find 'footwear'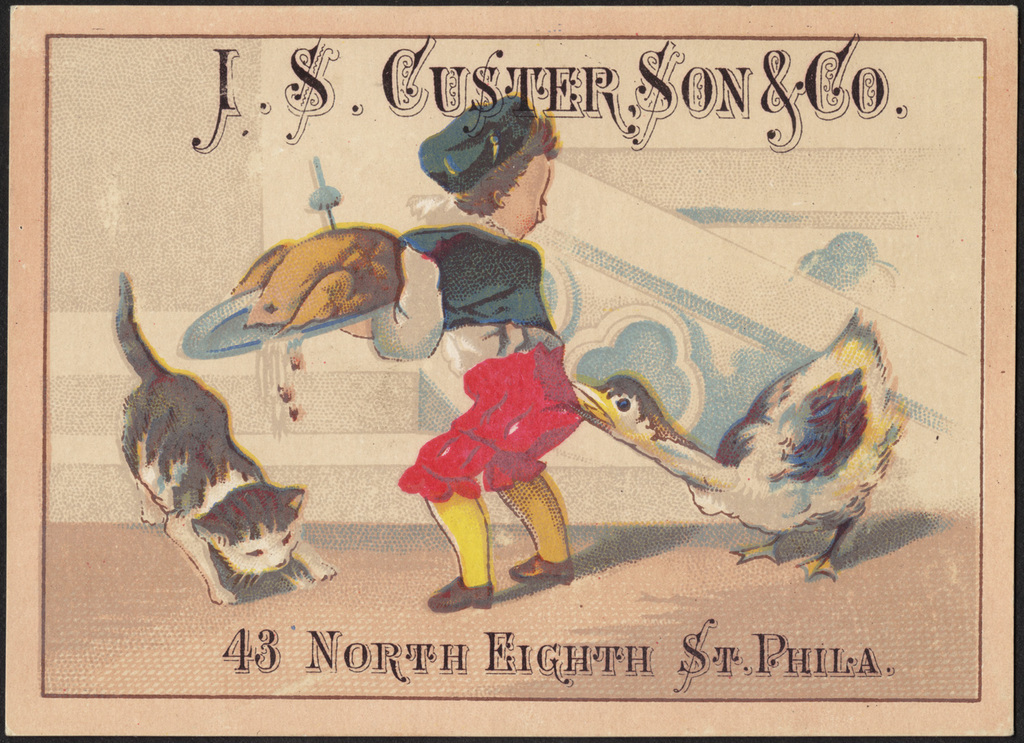
bbox(509, 553, 574, 585)
